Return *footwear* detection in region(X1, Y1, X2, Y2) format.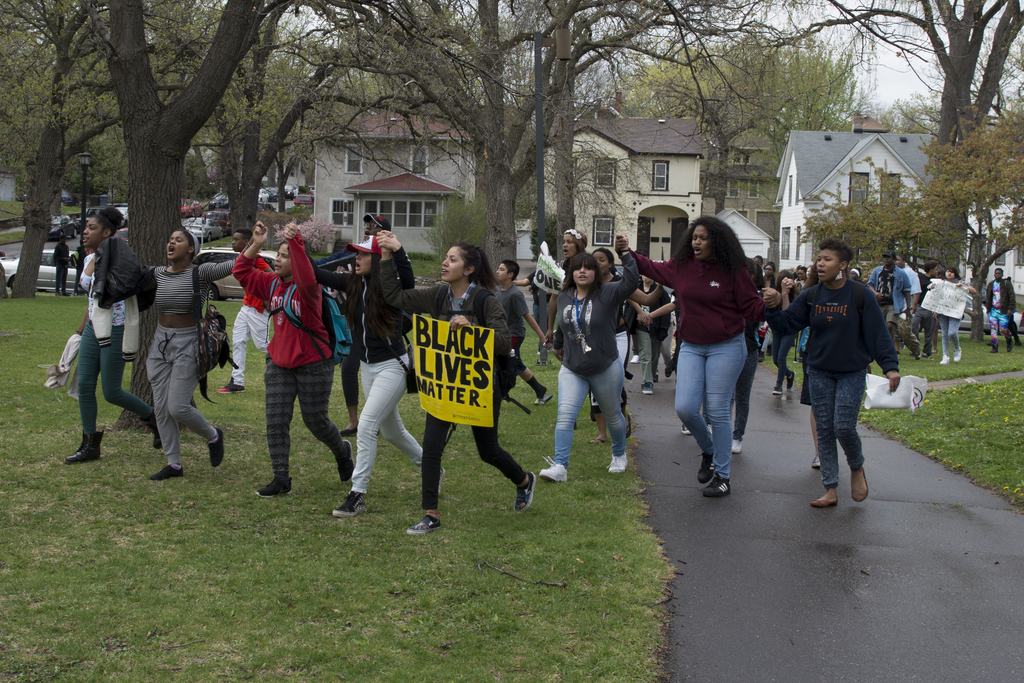
region(757, 356, 763, 363).
